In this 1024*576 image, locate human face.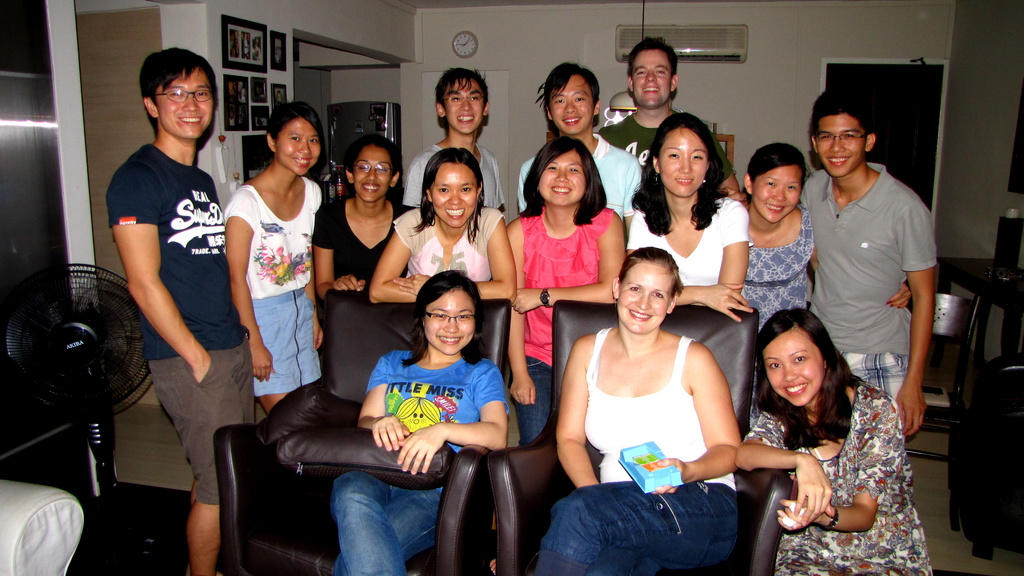
Bounding box: [154, 68, 214, 143].
